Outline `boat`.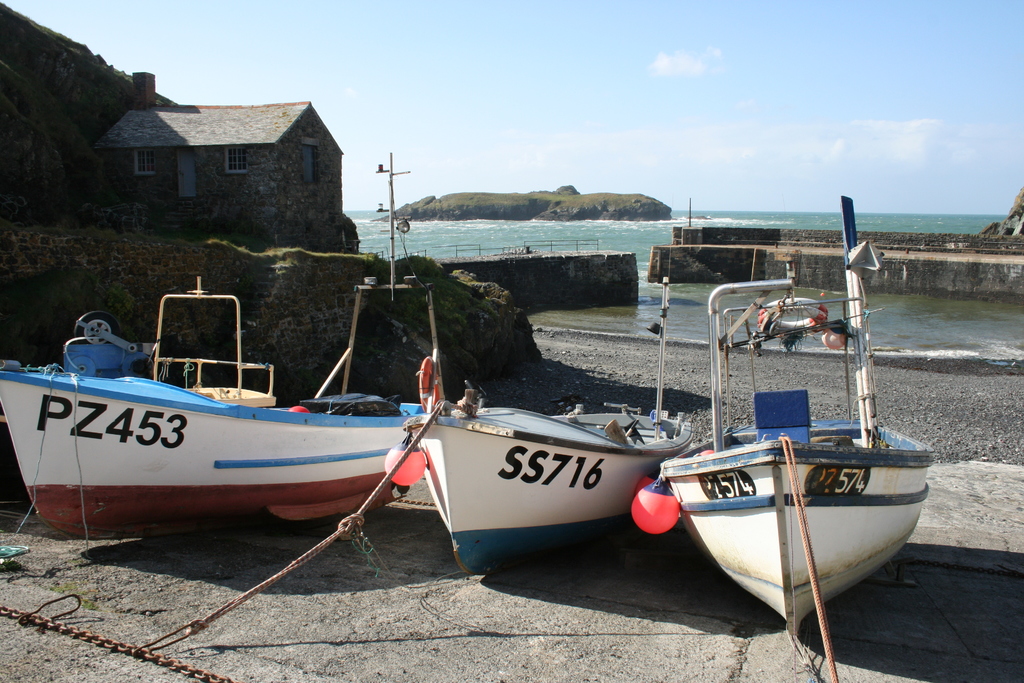
Outline: l=640, t=211, r=945, b=620.
